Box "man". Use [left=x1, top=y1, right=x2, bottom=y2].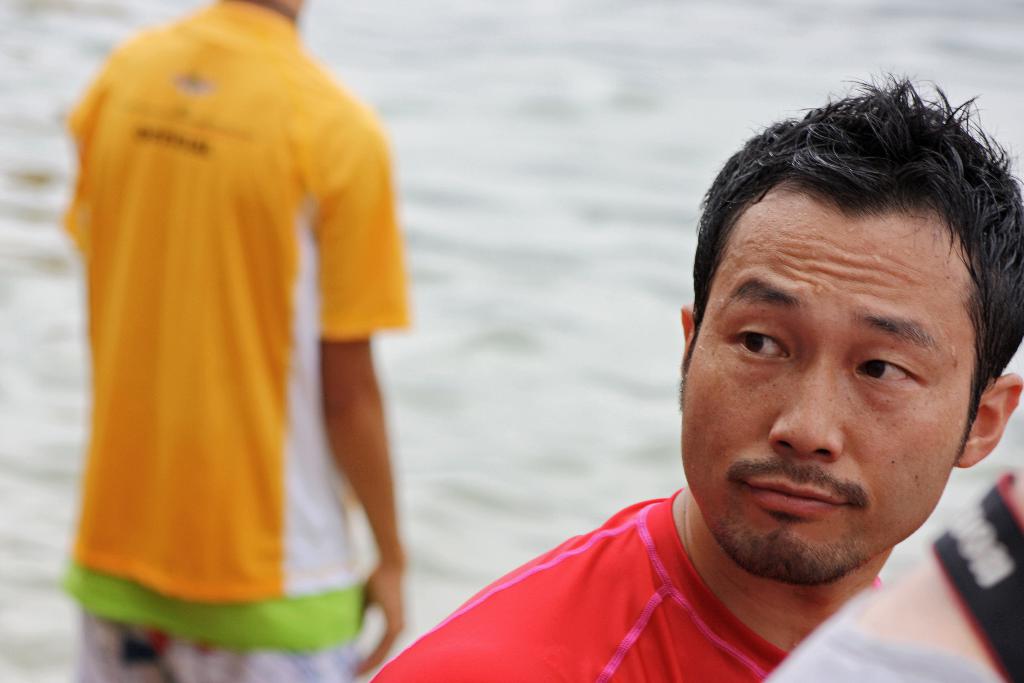
[left=59, top=0, right=412, bottom=682].
